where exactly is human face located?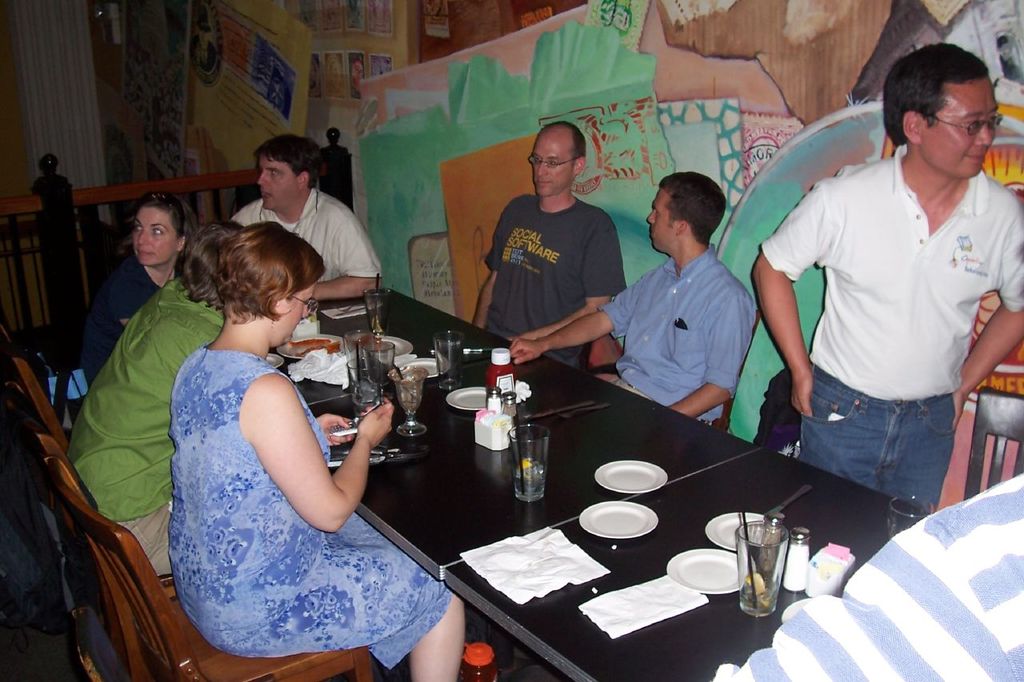
Its bounding box is [left=534, top=126, right=576, bottom=194].
